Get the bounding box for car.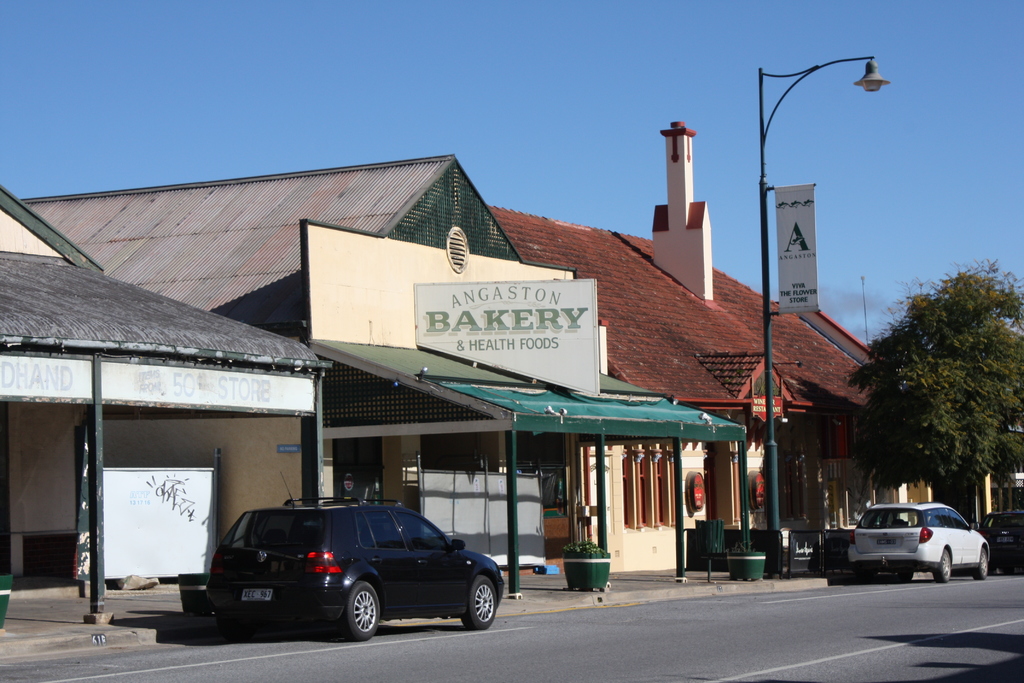
BBox(196, 496, 506, 646).
